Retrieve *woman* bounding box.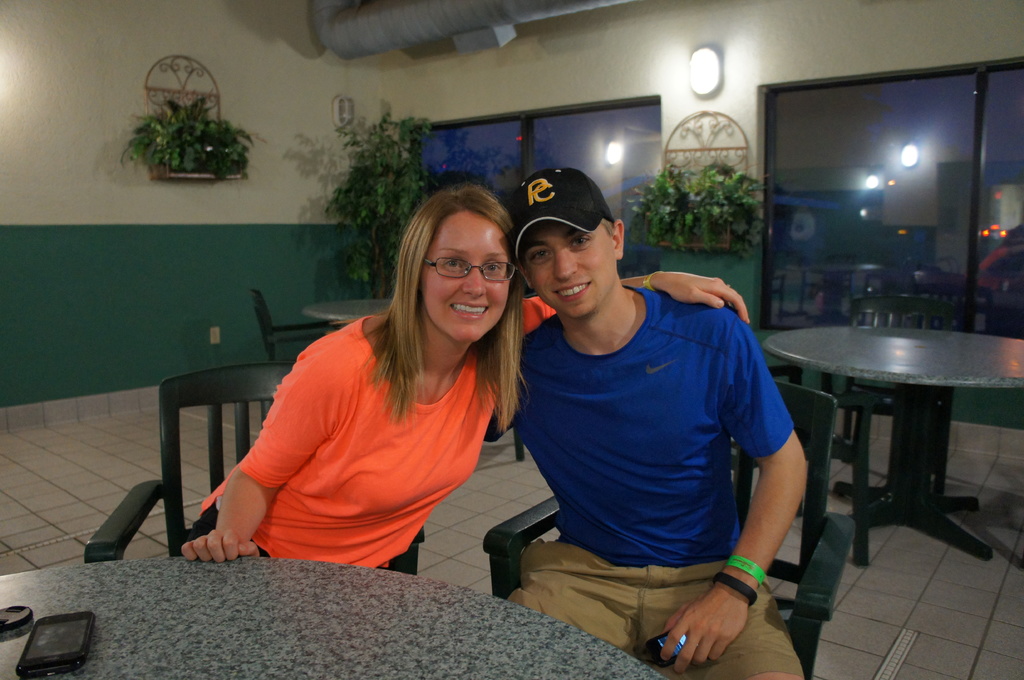
Bounding box: <box>173,187,753,576</box>.
